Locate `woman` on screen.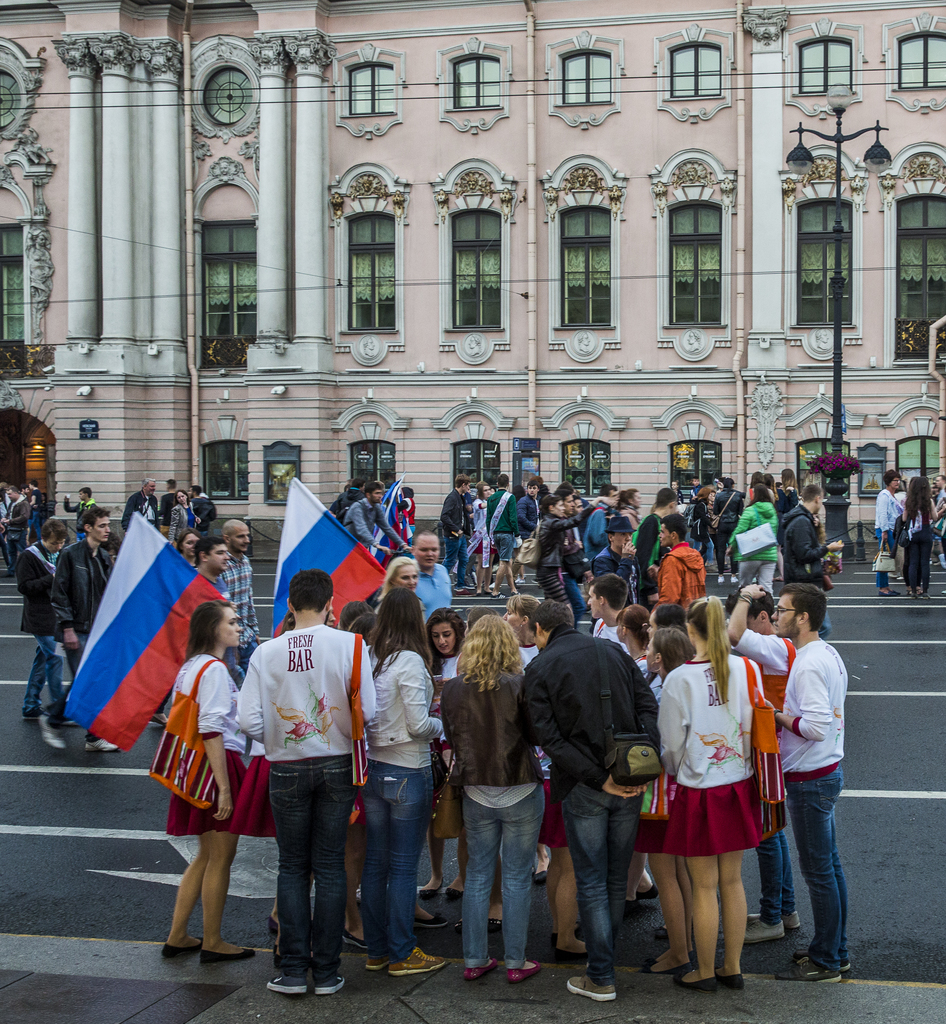
On screen at <bbox>646, 602, 684, 645</bbox>.
